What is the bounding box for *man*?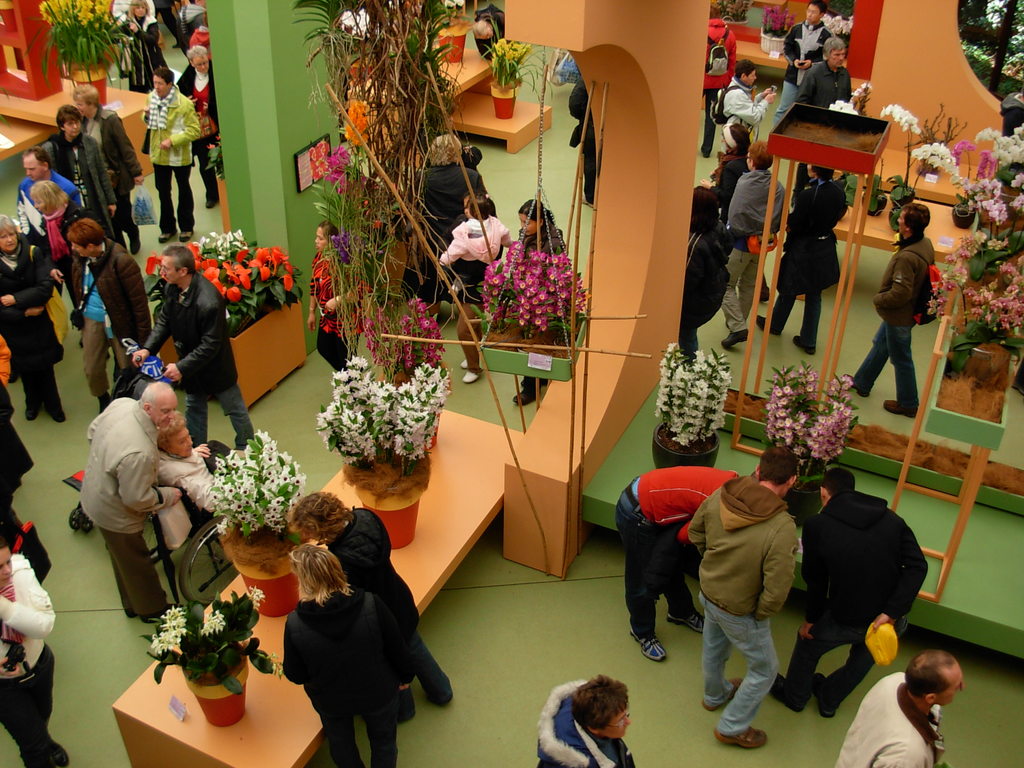
[15,143,81,308].
